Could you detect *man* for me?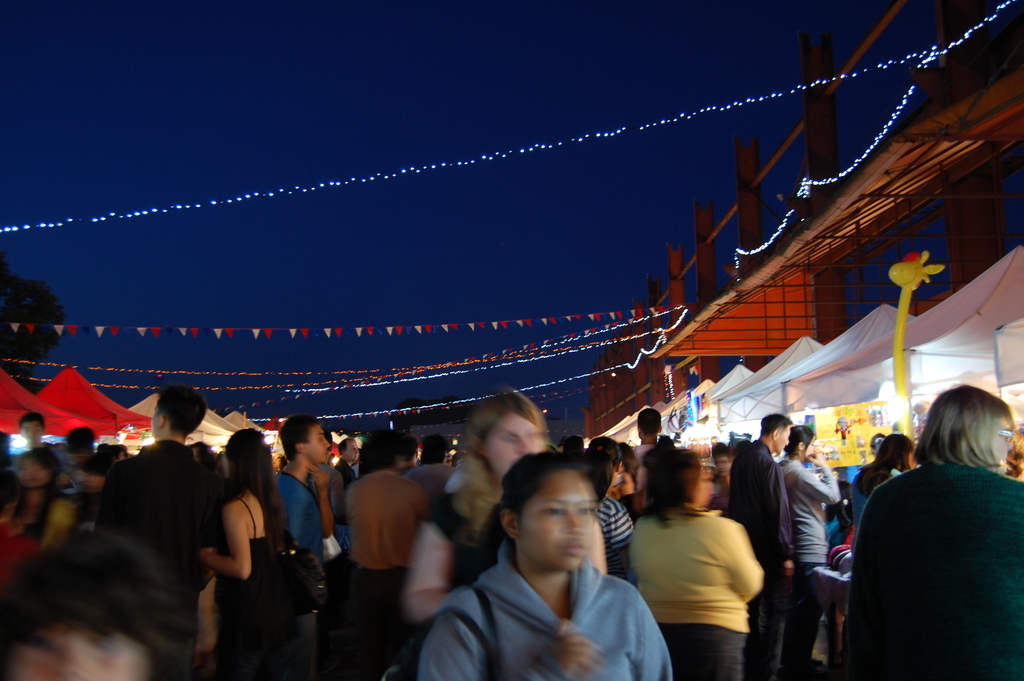
Detection result: left=14, top=411, right=45, bottom=454.
